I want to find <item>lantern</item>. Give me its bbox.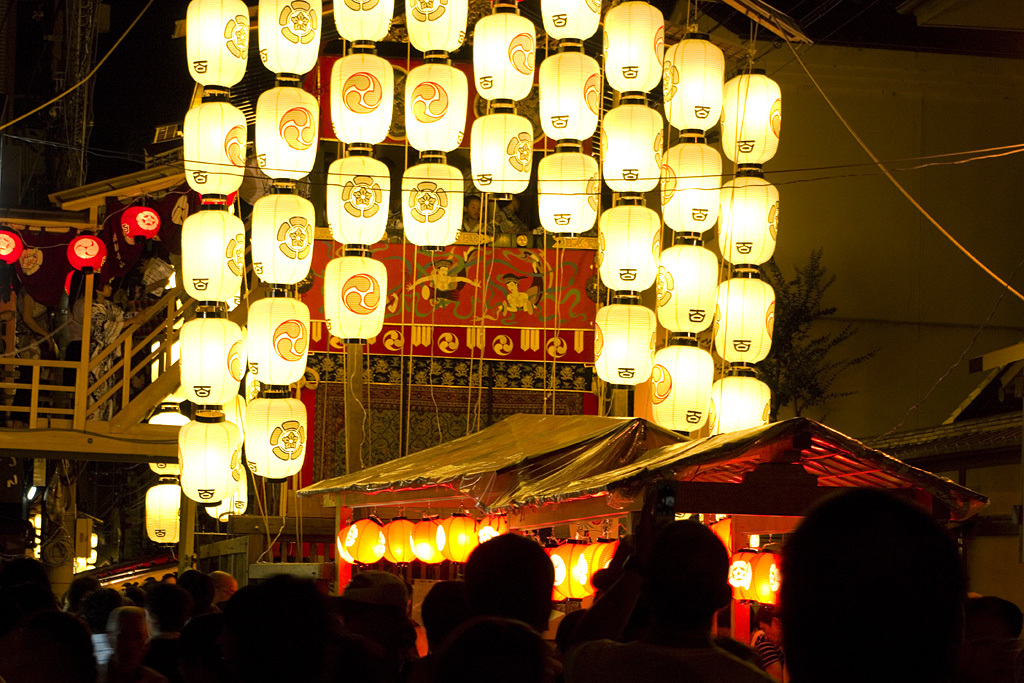
detection(141, 483, 181, 541).
